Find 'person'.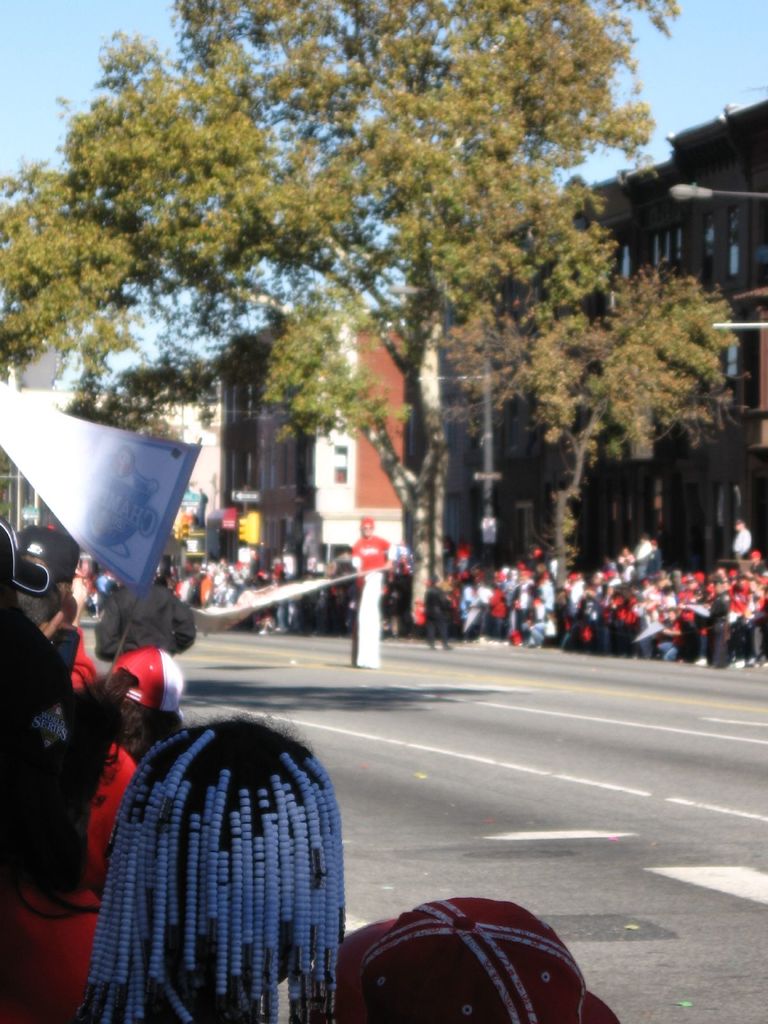
x1=422, y1=573, x2=460, y2=652.
